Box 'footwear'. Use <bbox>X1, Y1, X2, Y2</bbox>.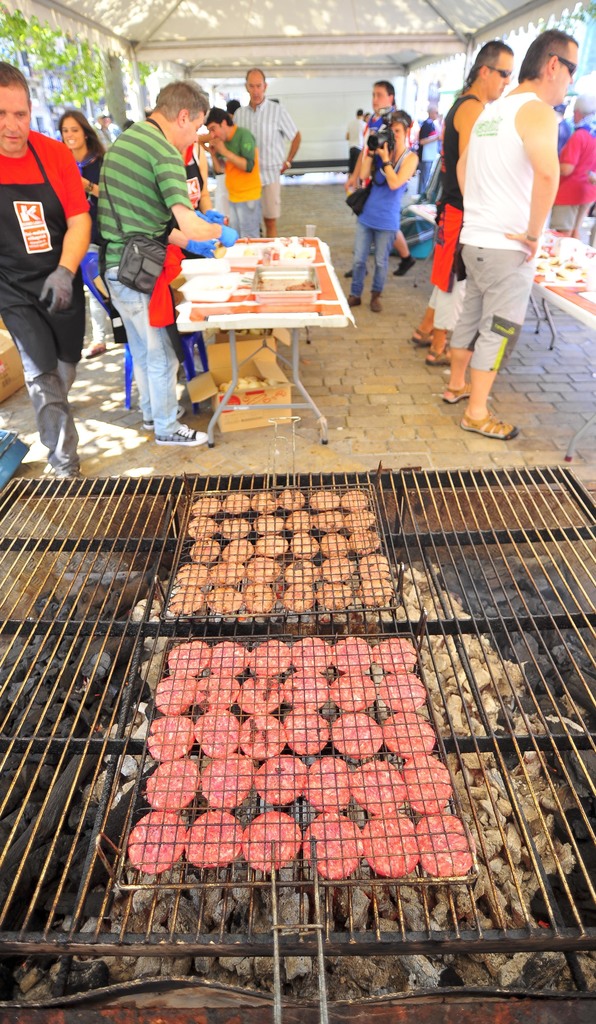
<bbox>365, 281, 393, 312</bbox>.
